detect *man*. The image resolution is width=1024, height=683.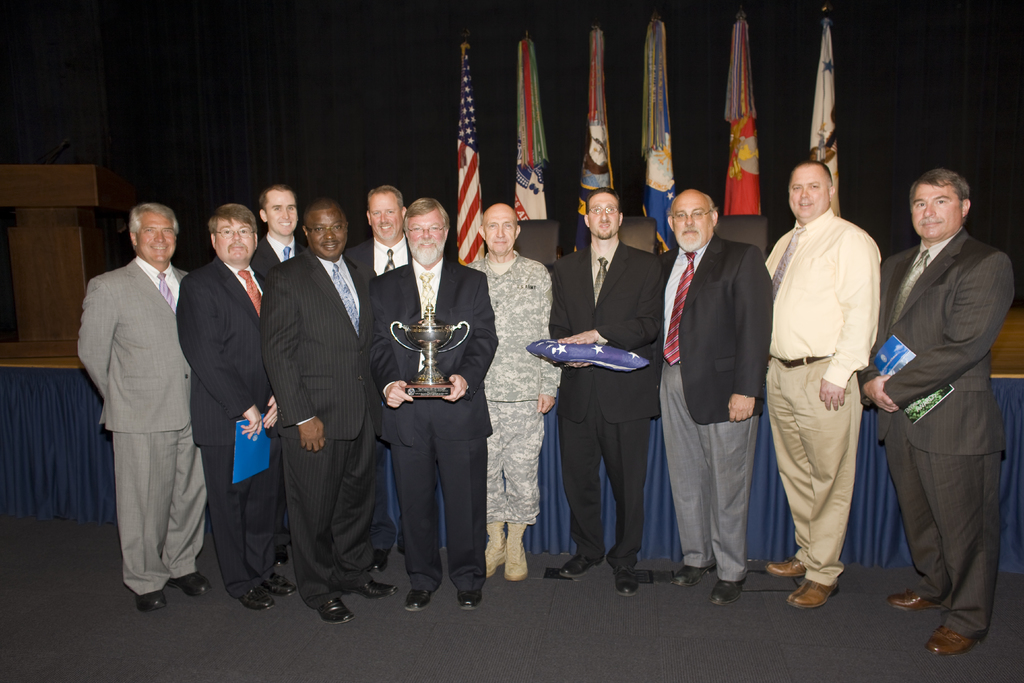
(x1=246, y1=185, x2=319, y2=567).
